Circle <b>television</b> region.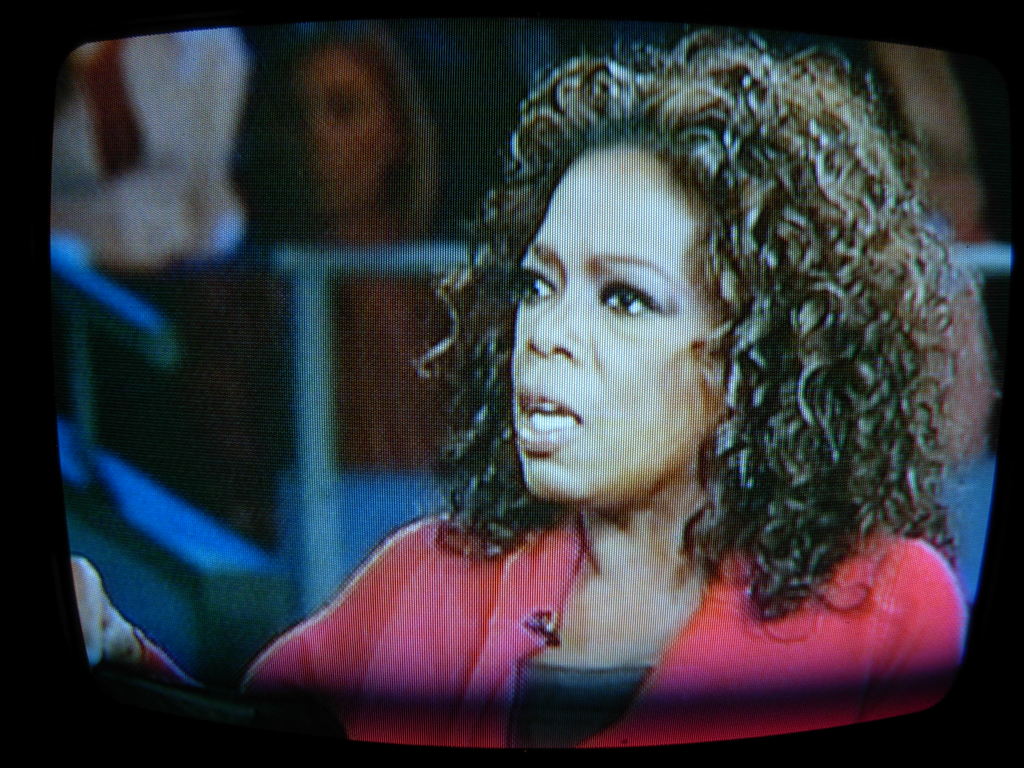
Region: {"x1": 0, "y1": 0, "x2": 1023, "y2": 767}.
